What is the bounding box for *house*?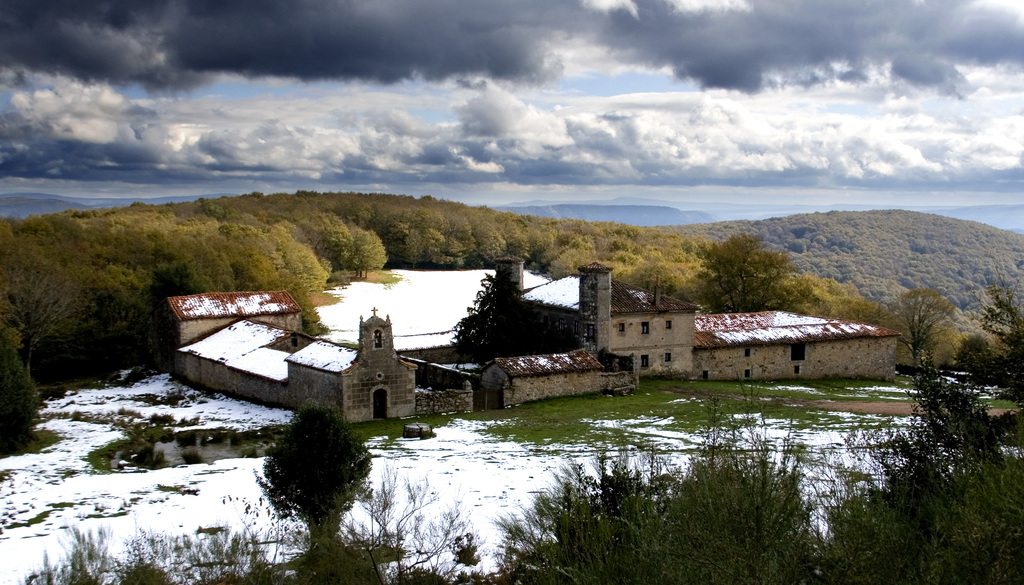
pyautogui.locateOnScreen(417, 375, 480, 420).
